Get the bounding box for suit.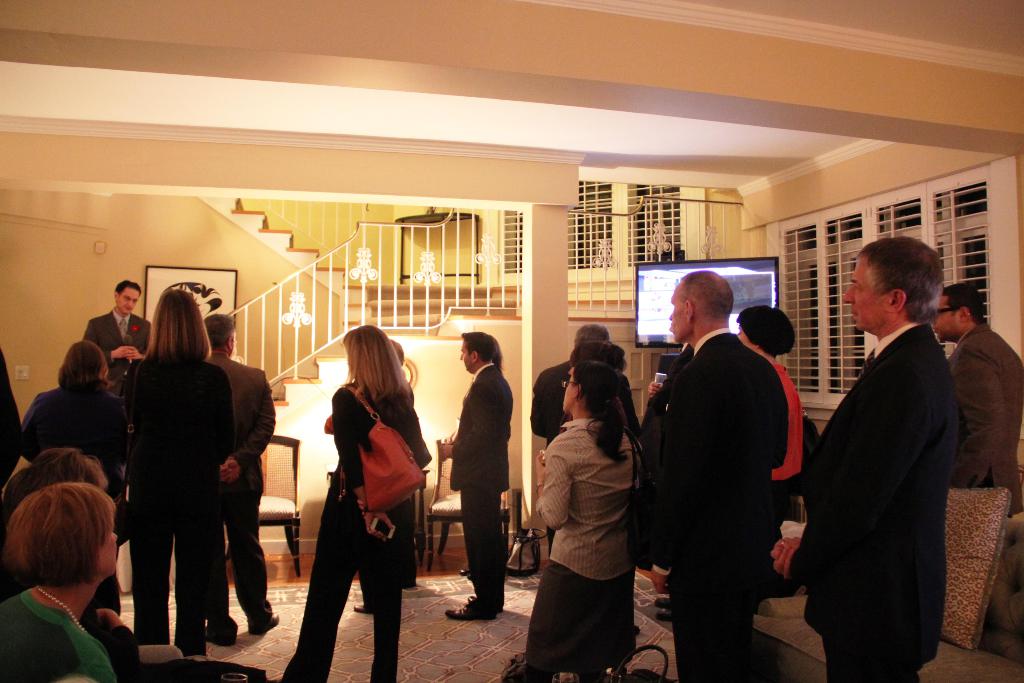
locate(204, 345, 271, 635).
